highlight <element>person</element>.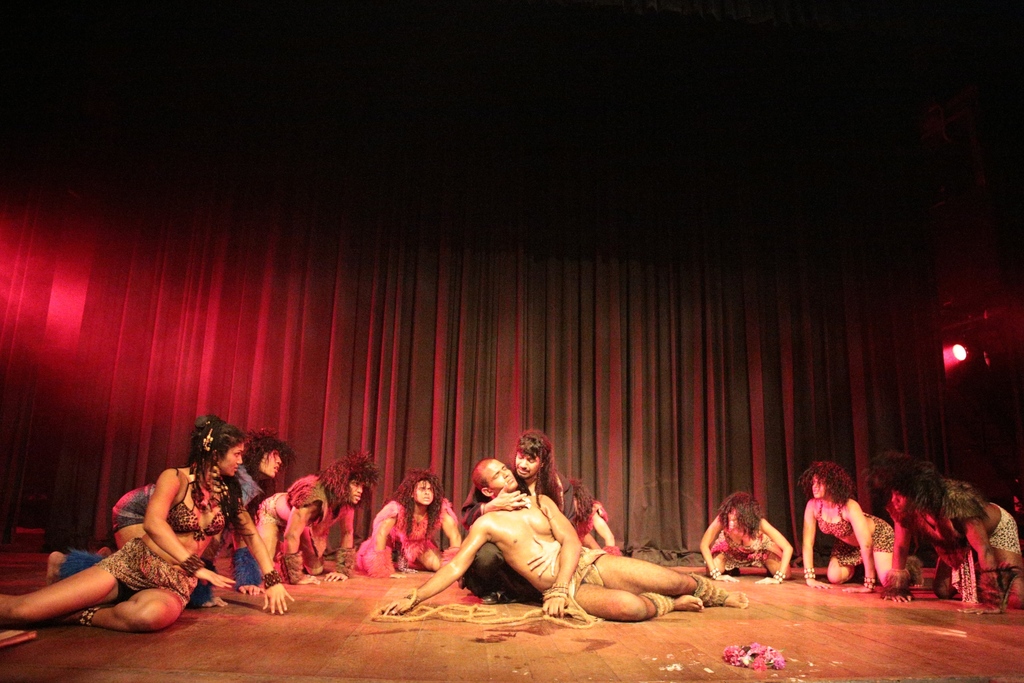
Highlighted region: bbox=[868, 450, 1023, 618].
